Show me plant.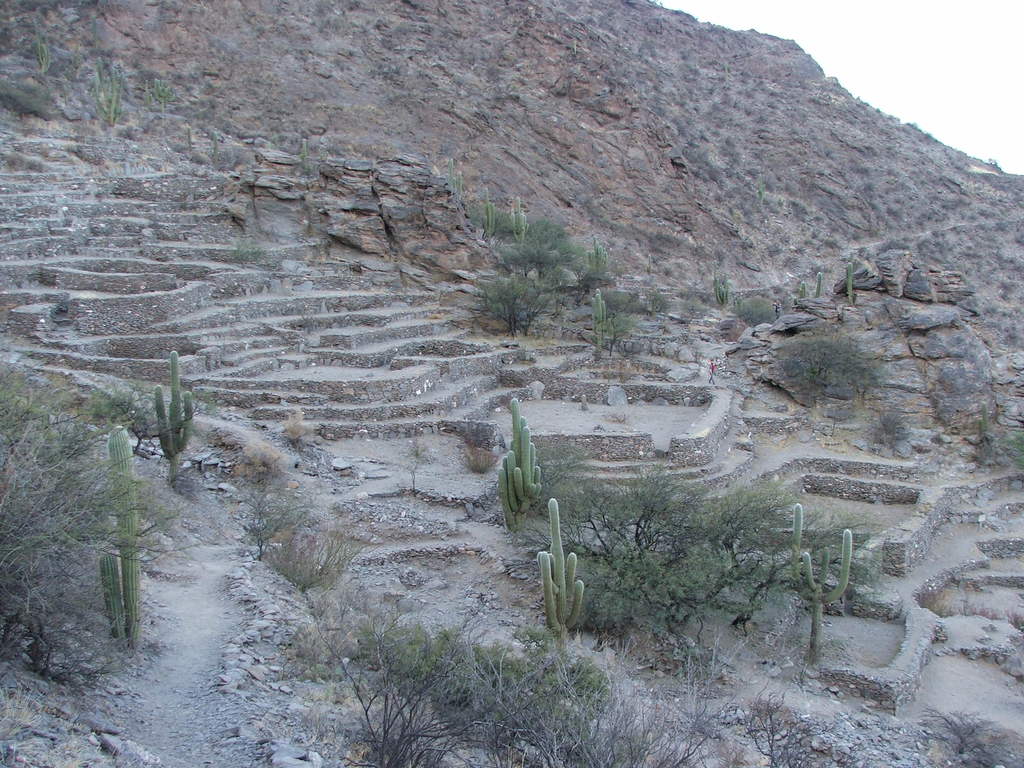
plant is here: left=586, top=236, right=607, bottom=278.
